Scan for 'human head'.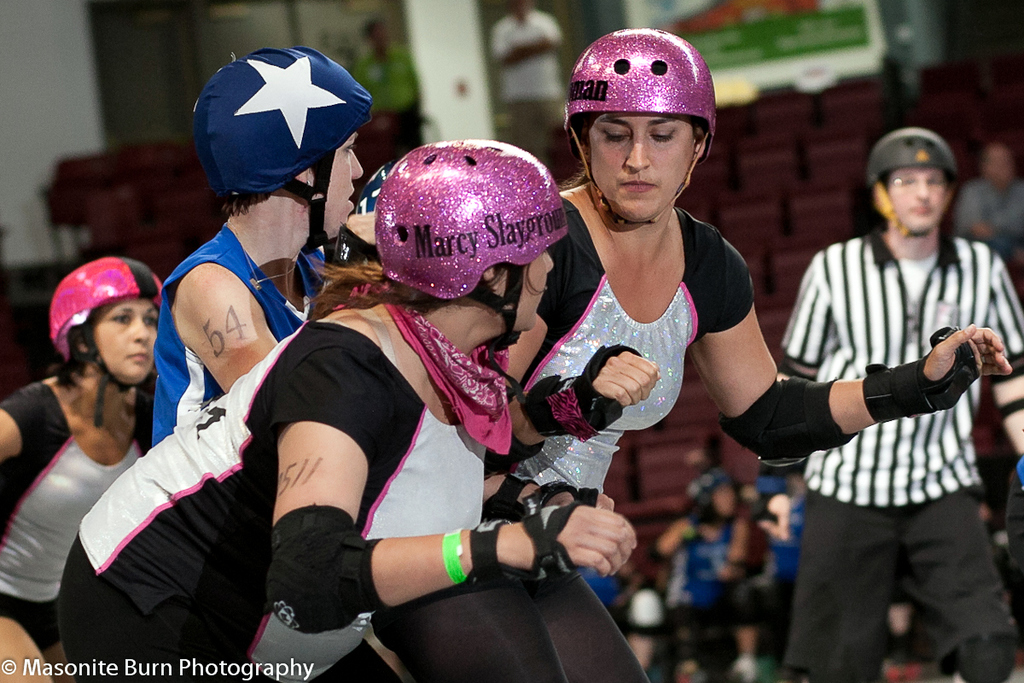
Scan result: 386/140/555/330.
